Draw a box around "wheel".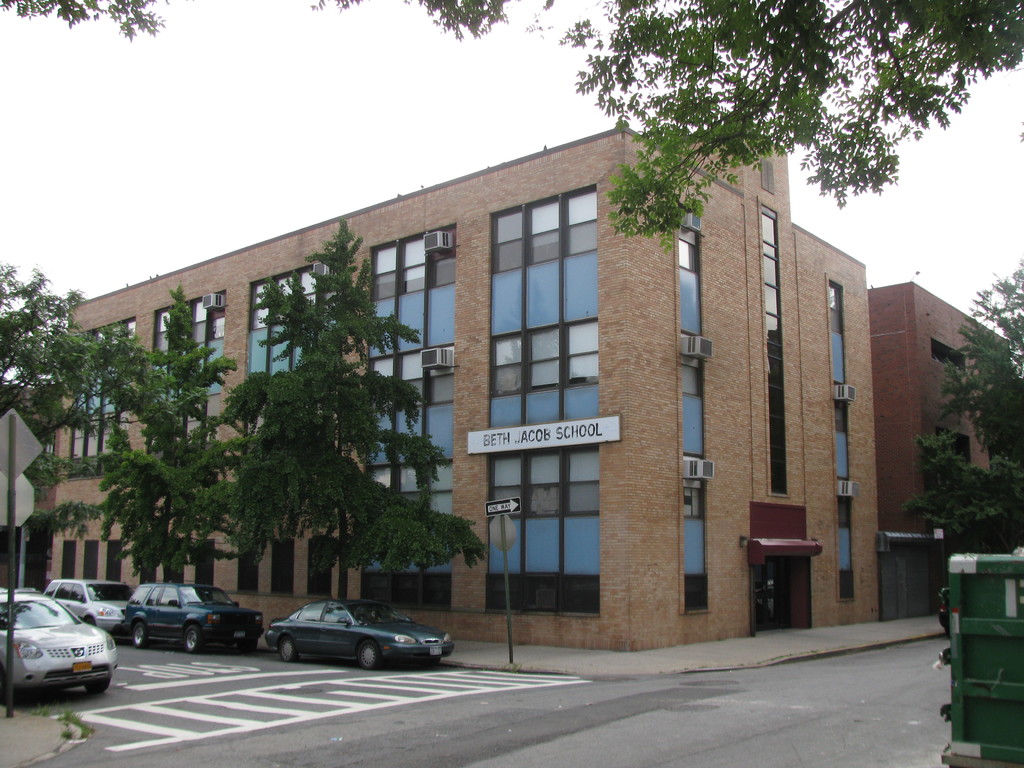
129/619/150/648.
